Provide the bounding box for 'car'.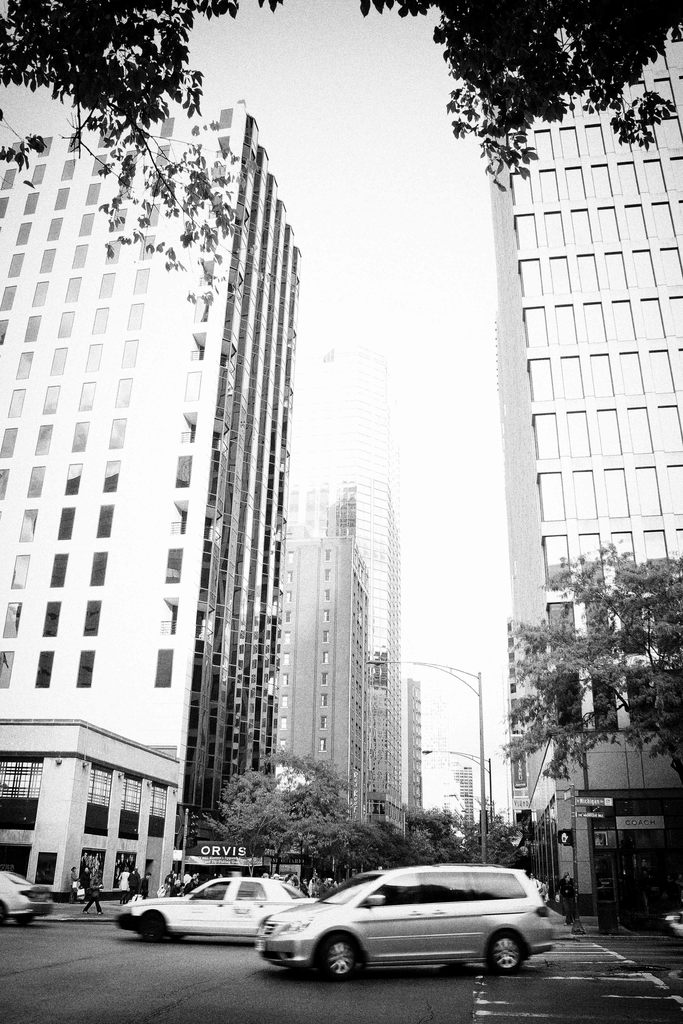
l=242, t=872, r=566, b=986.
